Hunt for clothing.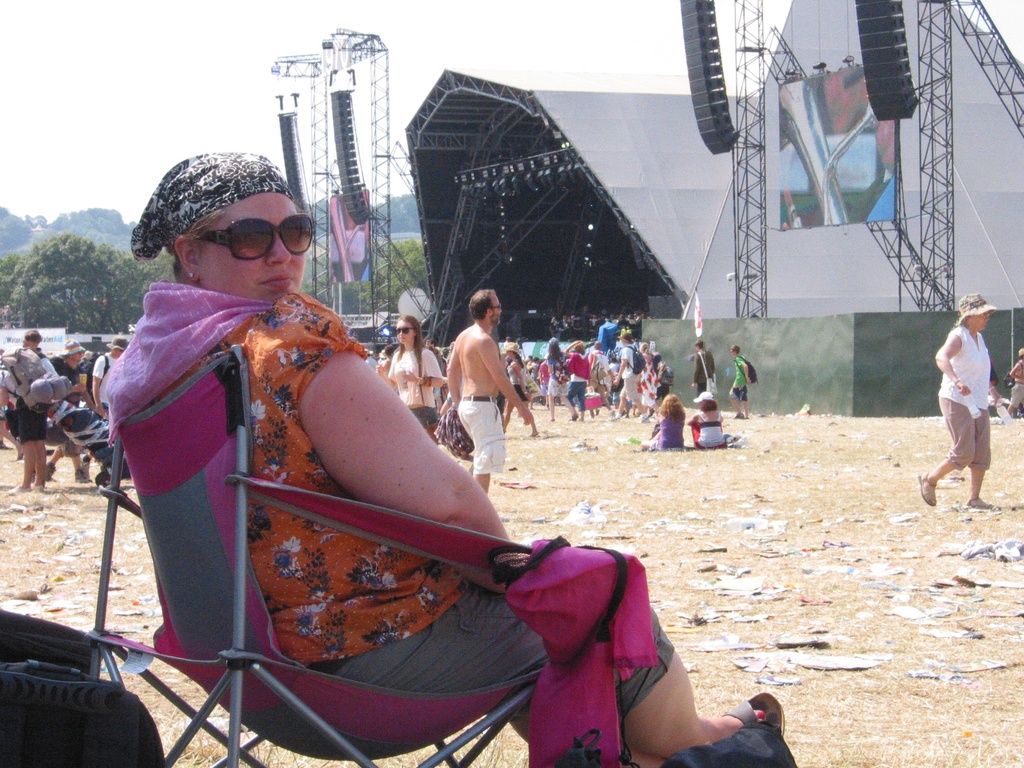
Hunted down at 646,408,684,447.
